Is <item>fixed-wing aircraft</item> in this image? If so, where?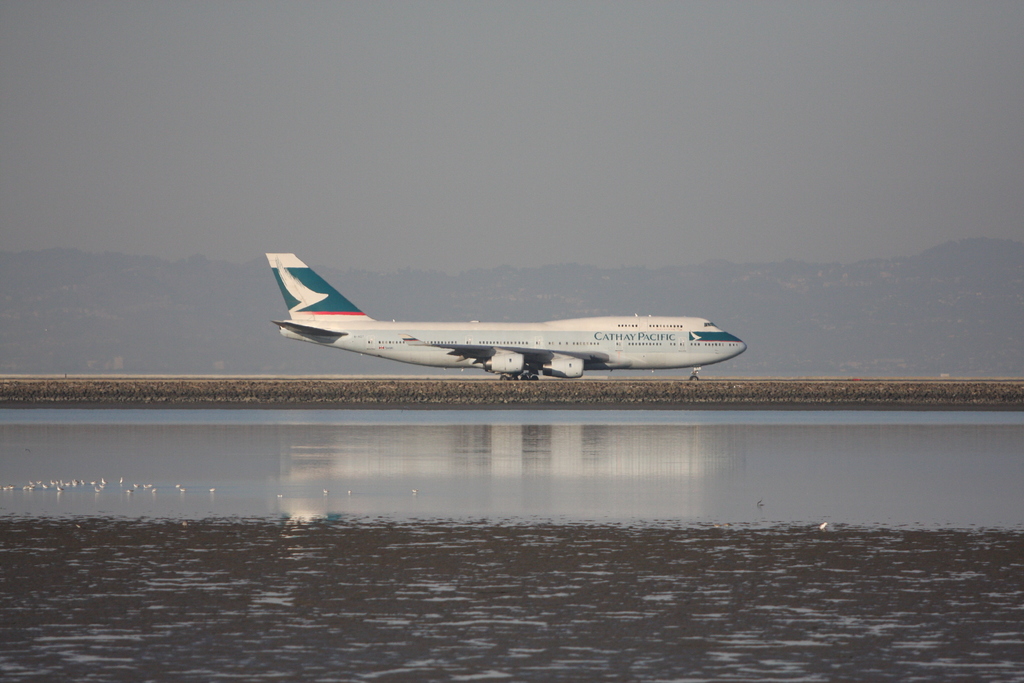
Yes, at detection(264, 254, 748, 378).
